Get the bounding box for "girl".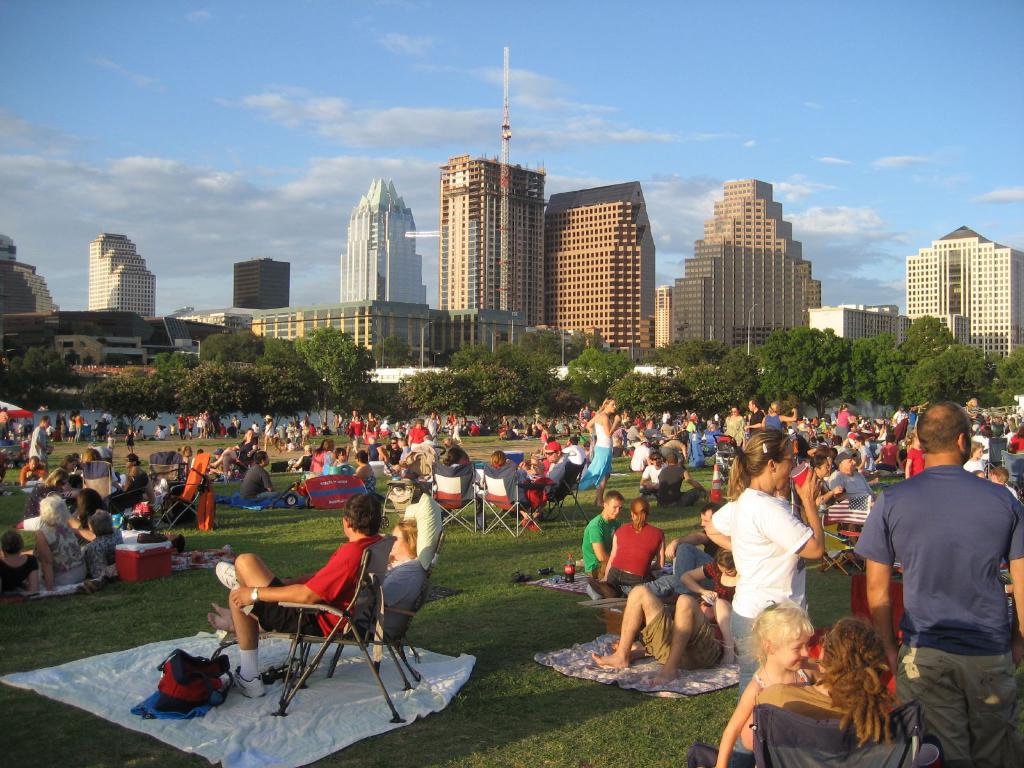
<region>364, 412, 381, 436</region>.
